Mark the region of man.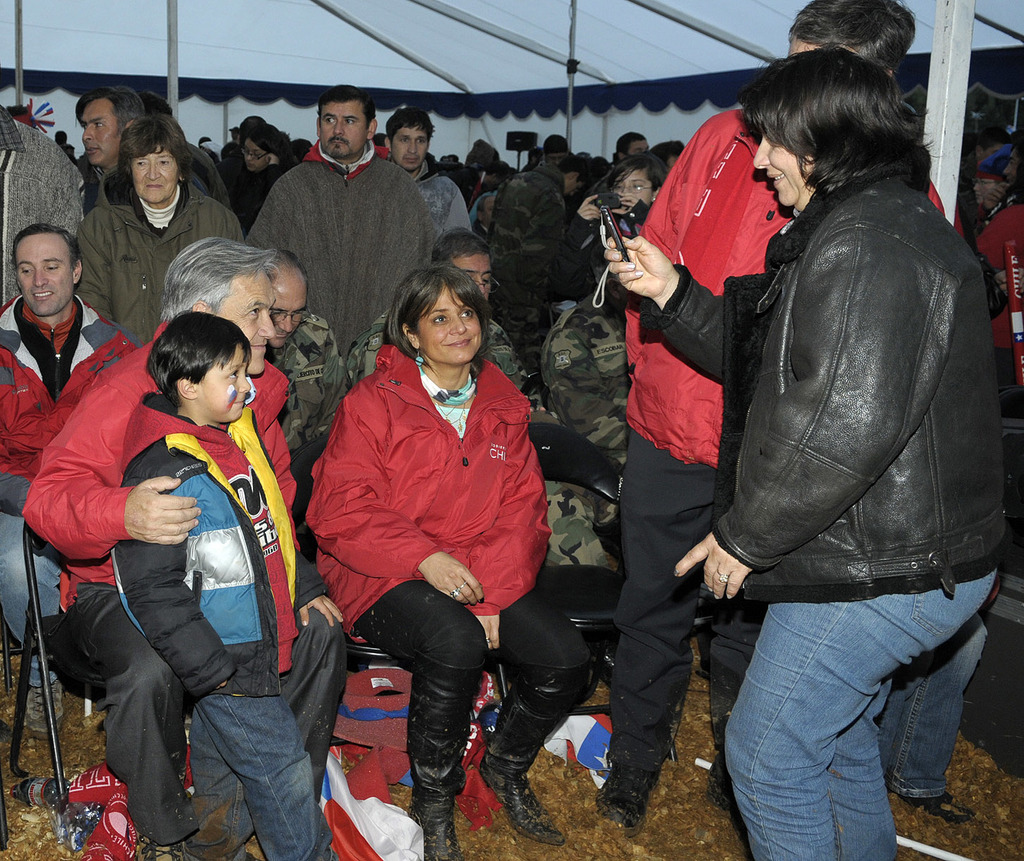
Region: rect(356, 235, 591, 569).
